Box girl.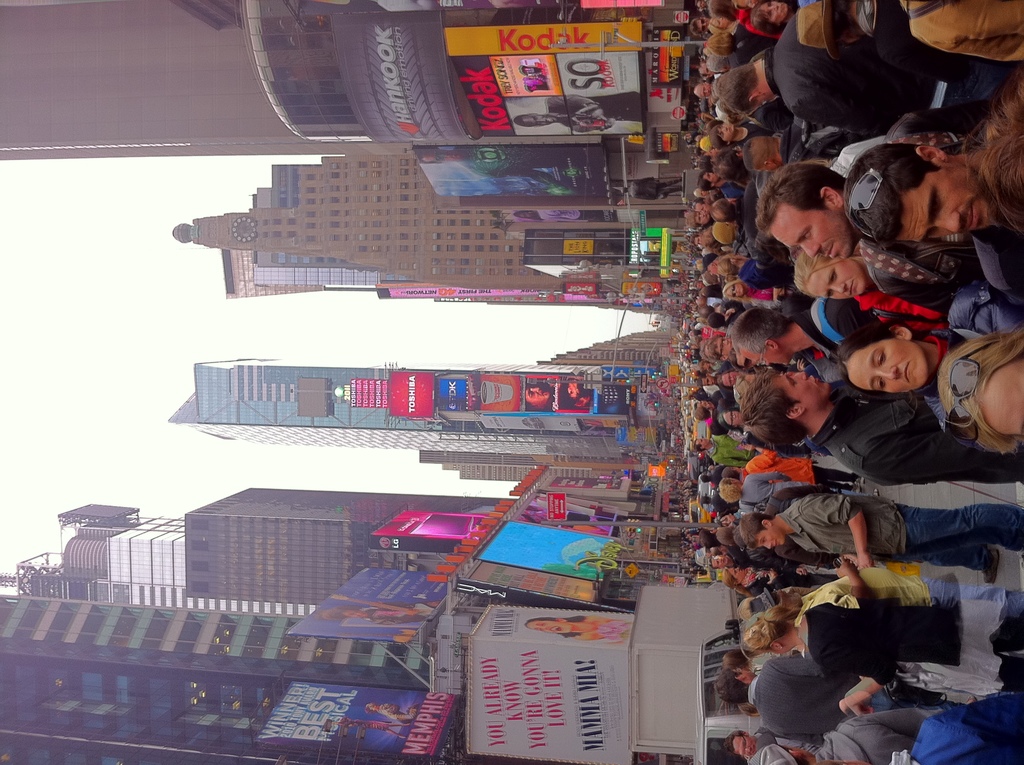
rect(749, 0, 806, 33).
